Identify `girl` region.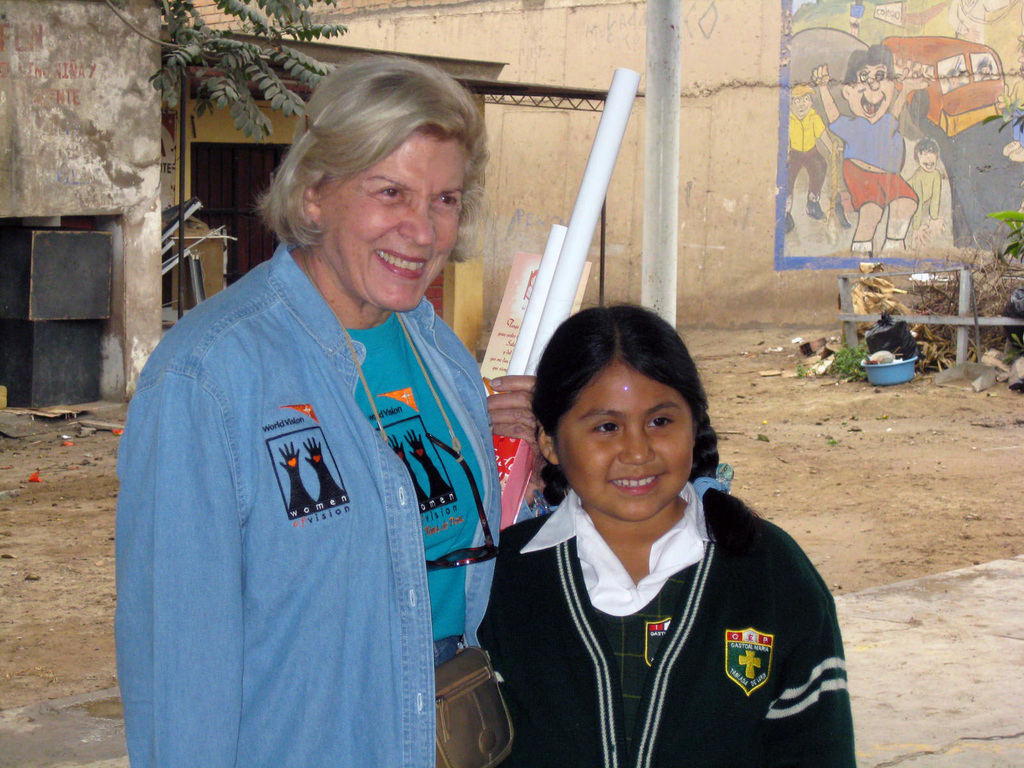
Region: [479,299,856,767].
